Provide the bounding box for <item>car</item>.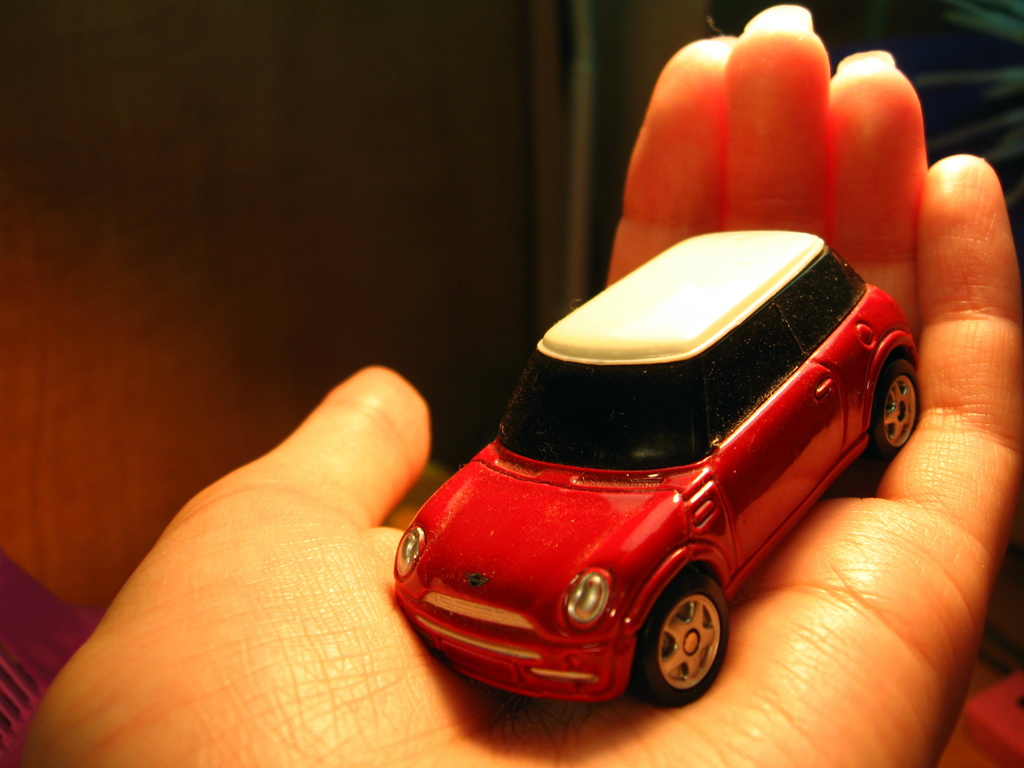
[left=396, top=230, right=924, bottom=715].
